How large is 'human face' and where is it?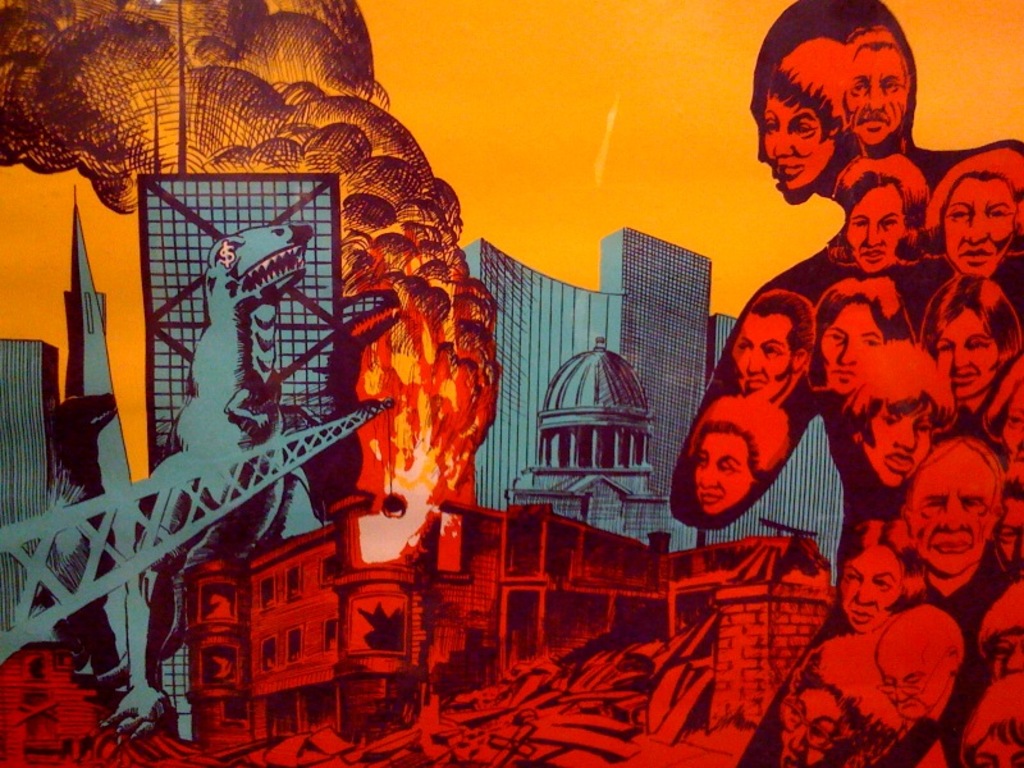
Bounding box: (x1=847, y1=183, x2=906, y2=274).
